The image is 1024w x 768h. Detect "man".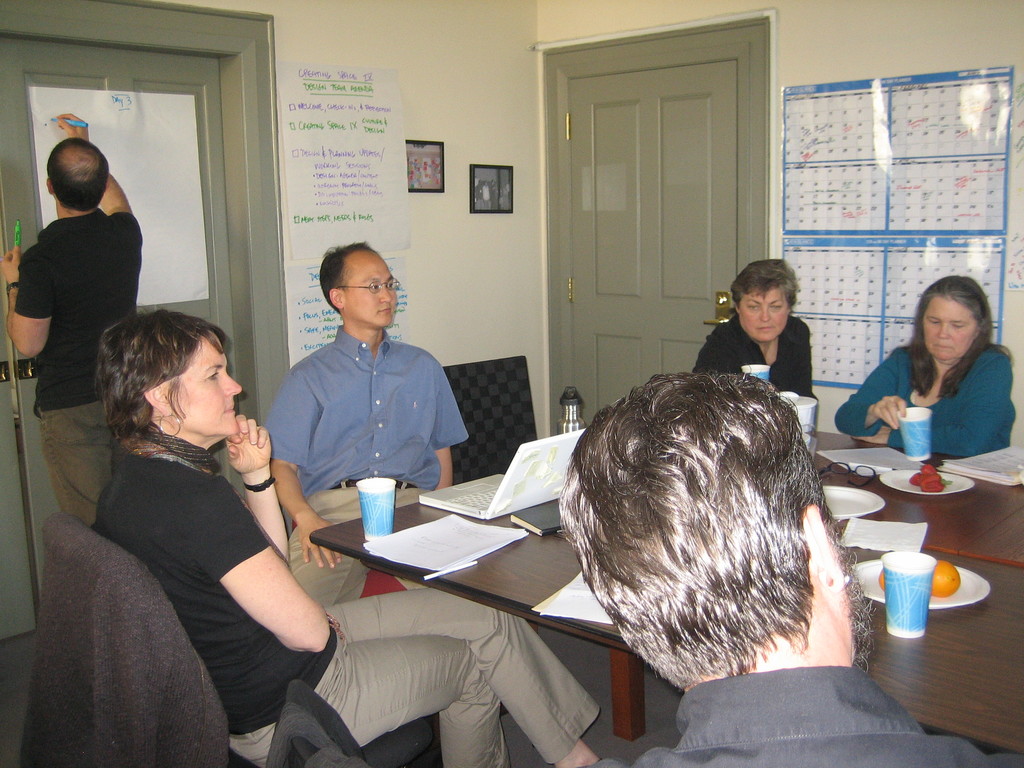
Detection: 257 245 469 605.
